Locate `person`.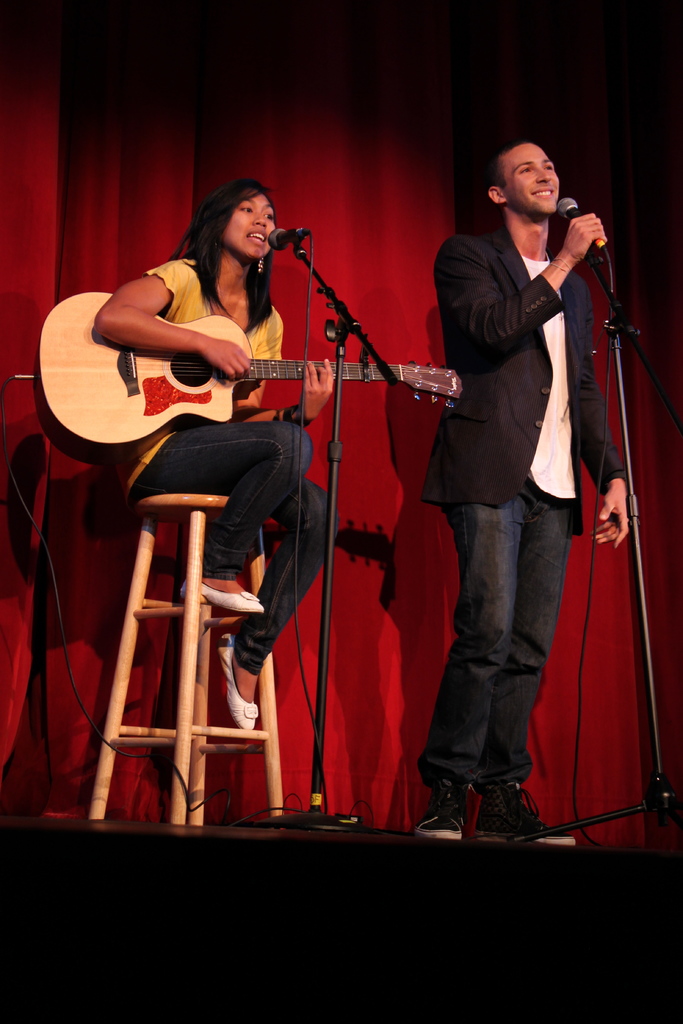
Bounding box: crop(108, 173, 338, 739).
